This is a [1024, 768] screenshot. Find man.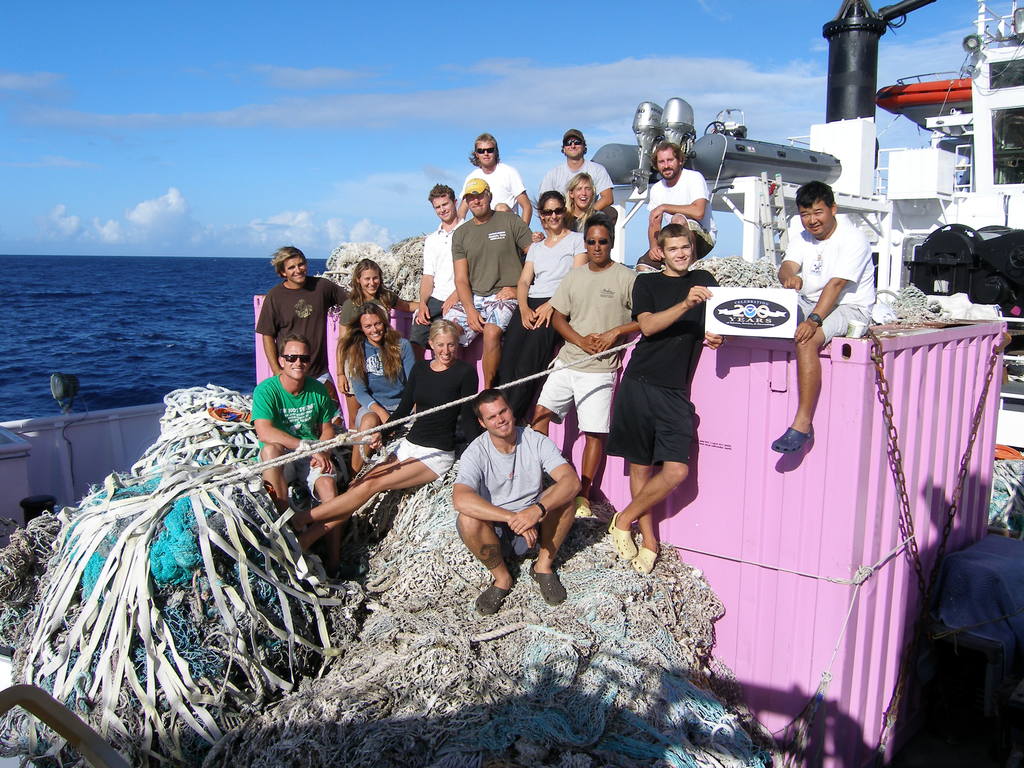
Bounding box: rect(412, 183, 468, 355).
